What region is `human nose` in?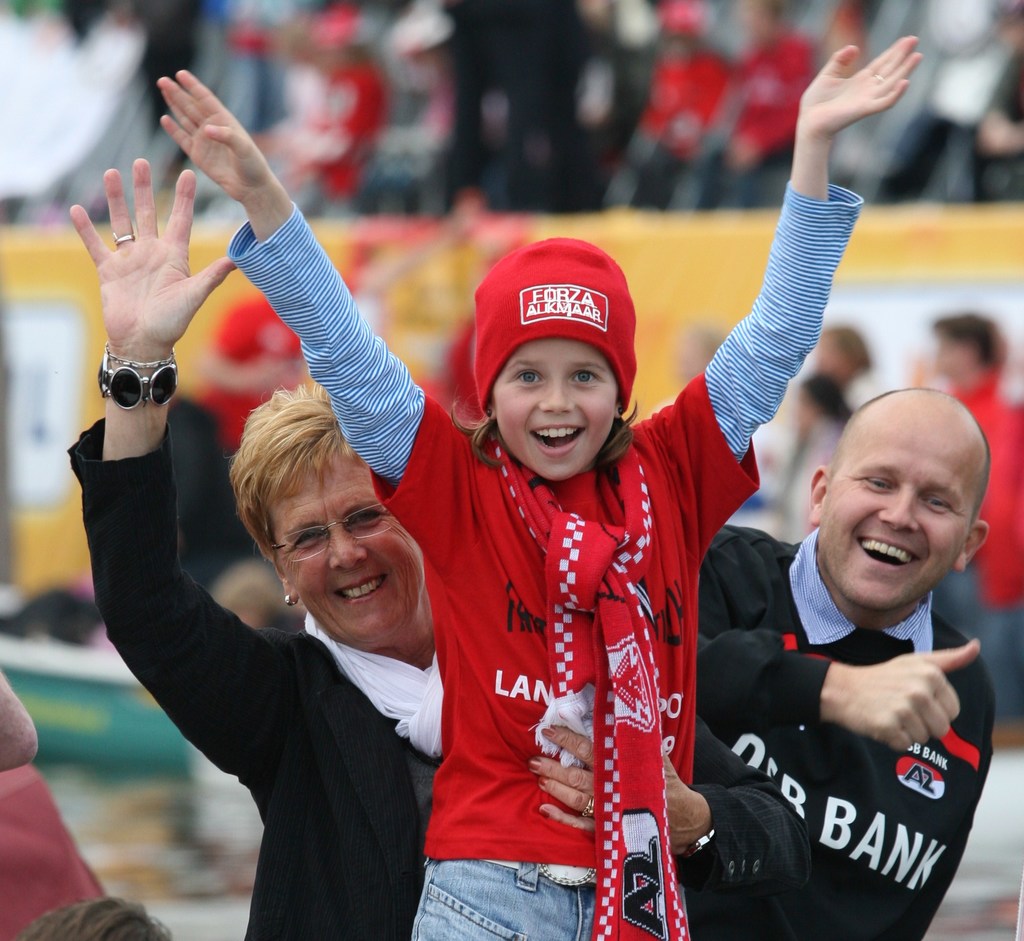
bbox=[537, 373, 576, 414].
